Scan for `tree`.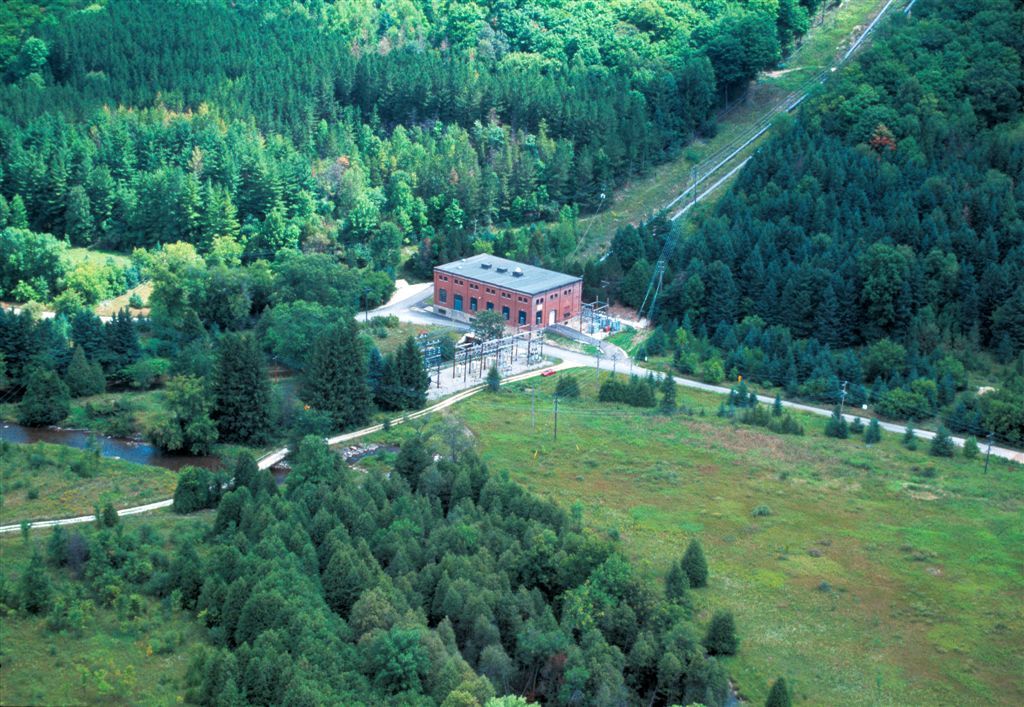
Scan result: 300,326,371,440.
